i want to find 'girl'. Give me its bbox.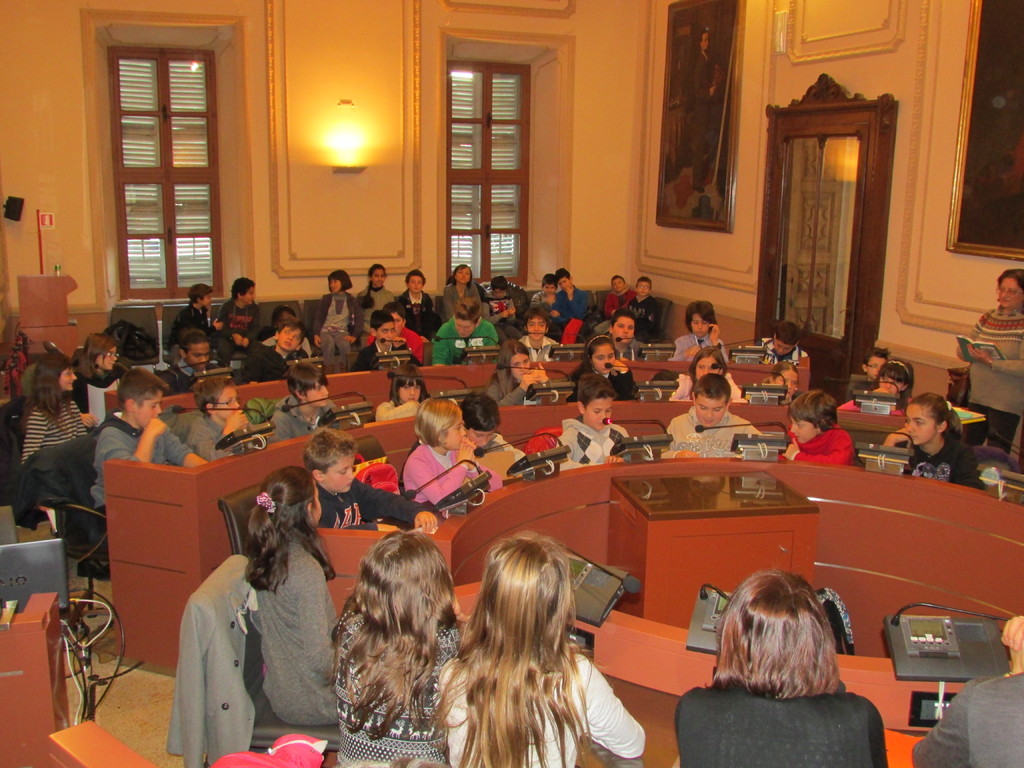
bbox=[440, 539, 641, 767].
